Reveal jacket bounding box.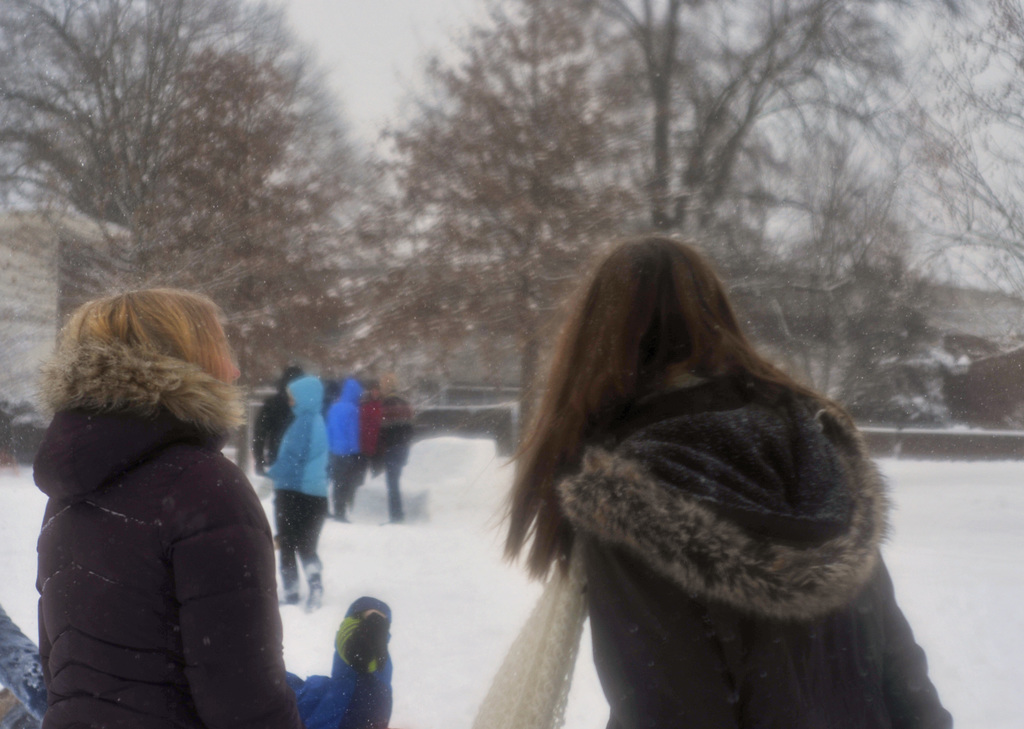
Revealed: {"x1": 36, "y1": 331, "x2": 300, "y2": 728}.
